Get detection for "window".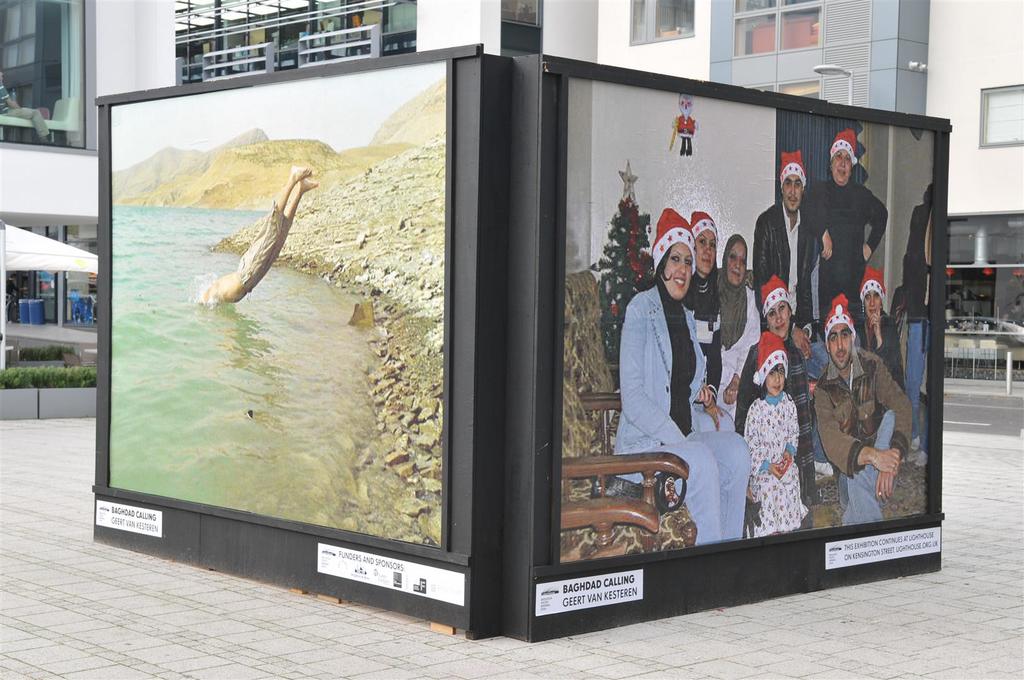
Detection: 629 0 695 44.
